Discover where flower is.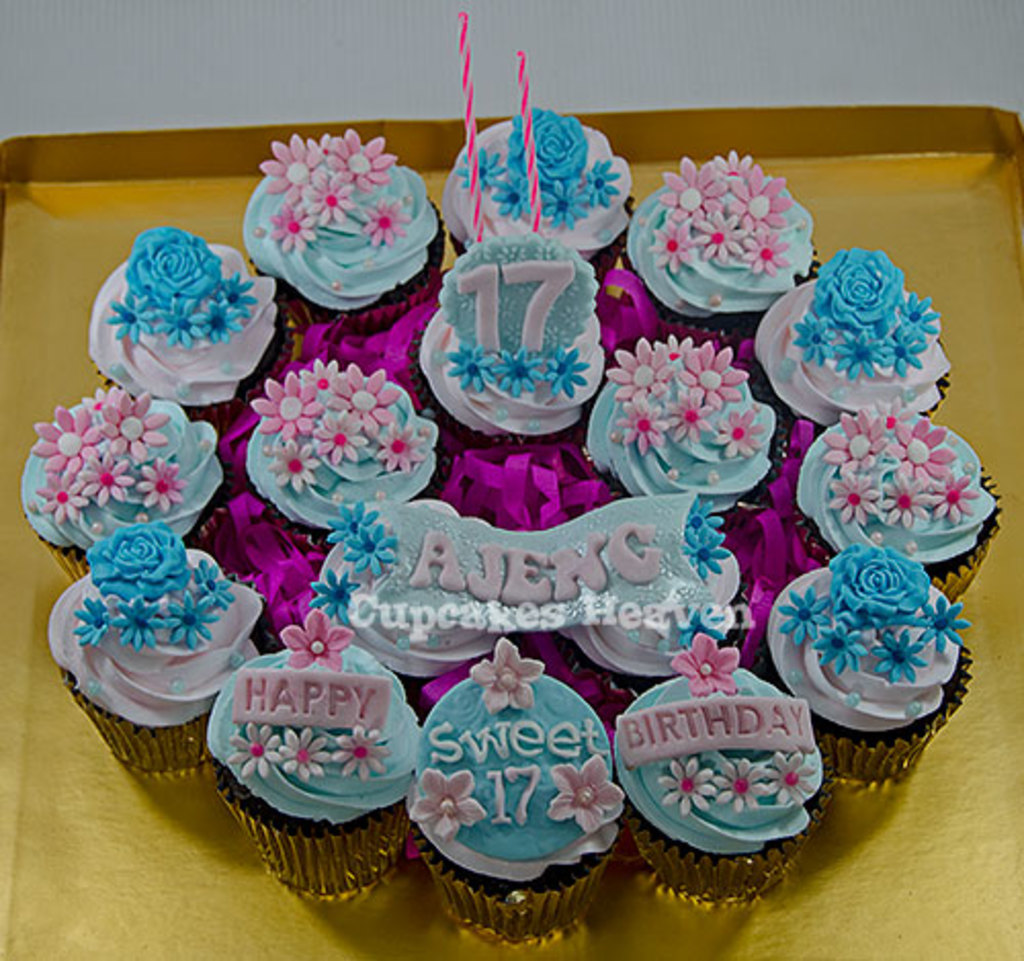
Discovered at <box>342,525,399,559</box>.
